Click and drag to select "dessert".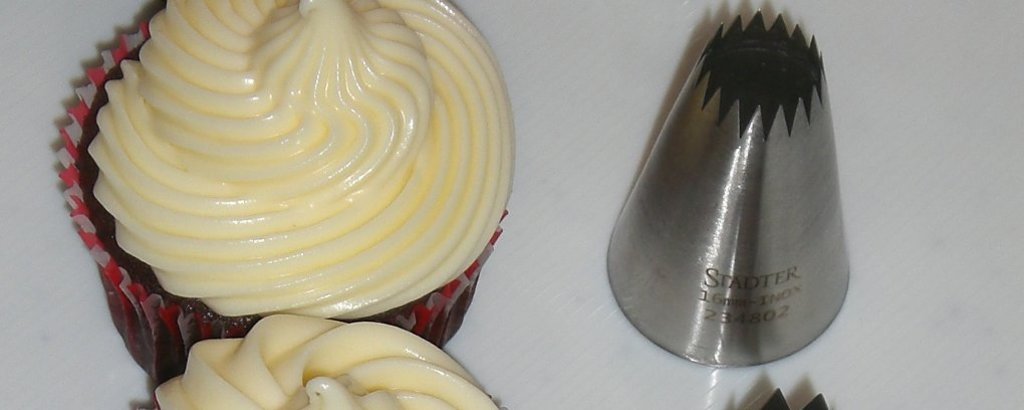
Selection: (left=55, top=15, right=520, bottom=374).
